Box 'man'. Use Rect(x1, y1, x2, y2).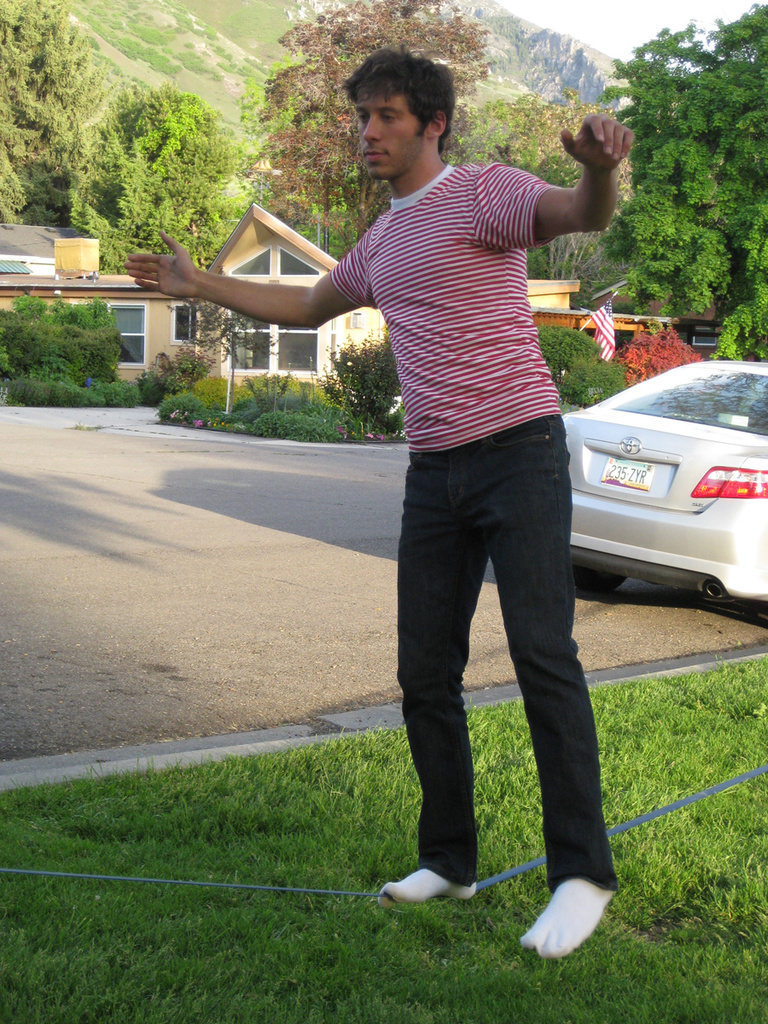
Rect(119, 40, 633, 957).
